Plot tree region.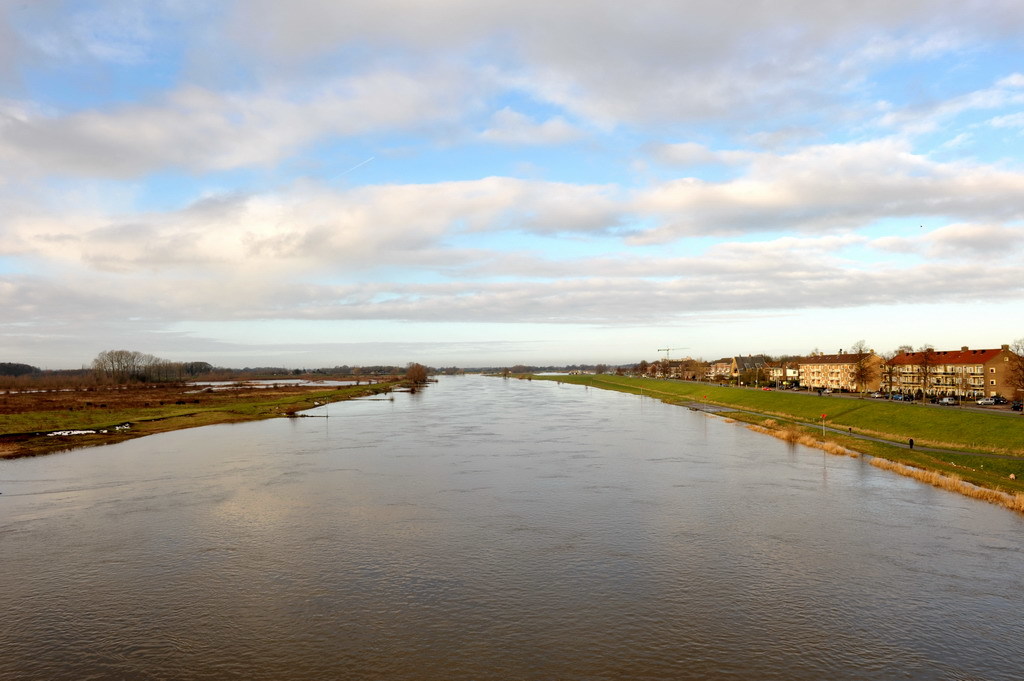
Plotted at detection(845, 339, 881, 398).
